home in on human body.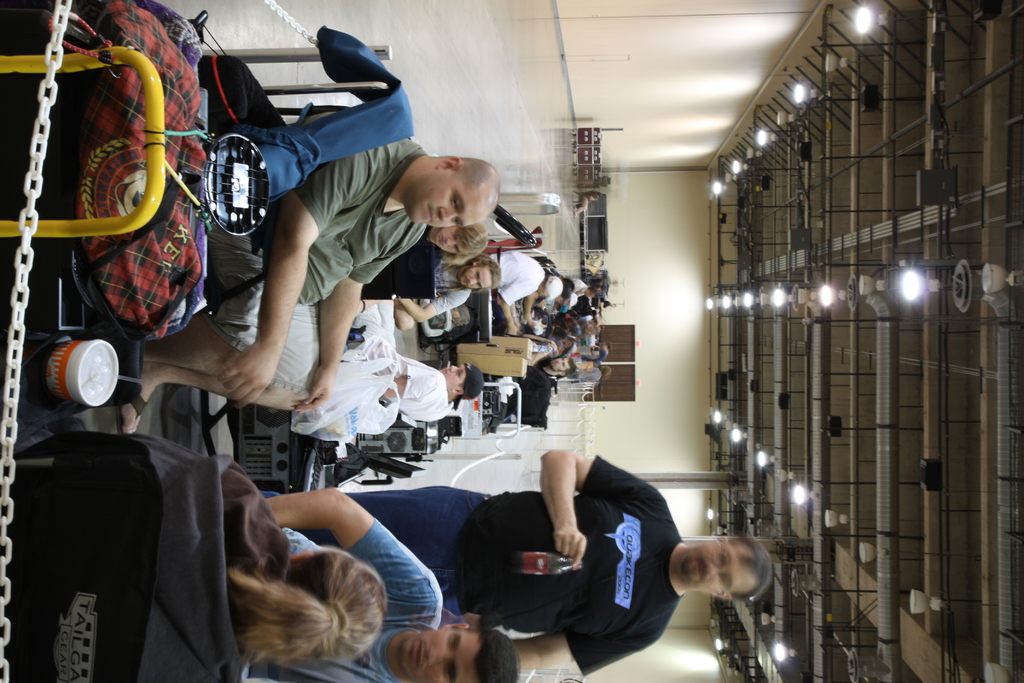
Homed in at [550,268,572,304].
